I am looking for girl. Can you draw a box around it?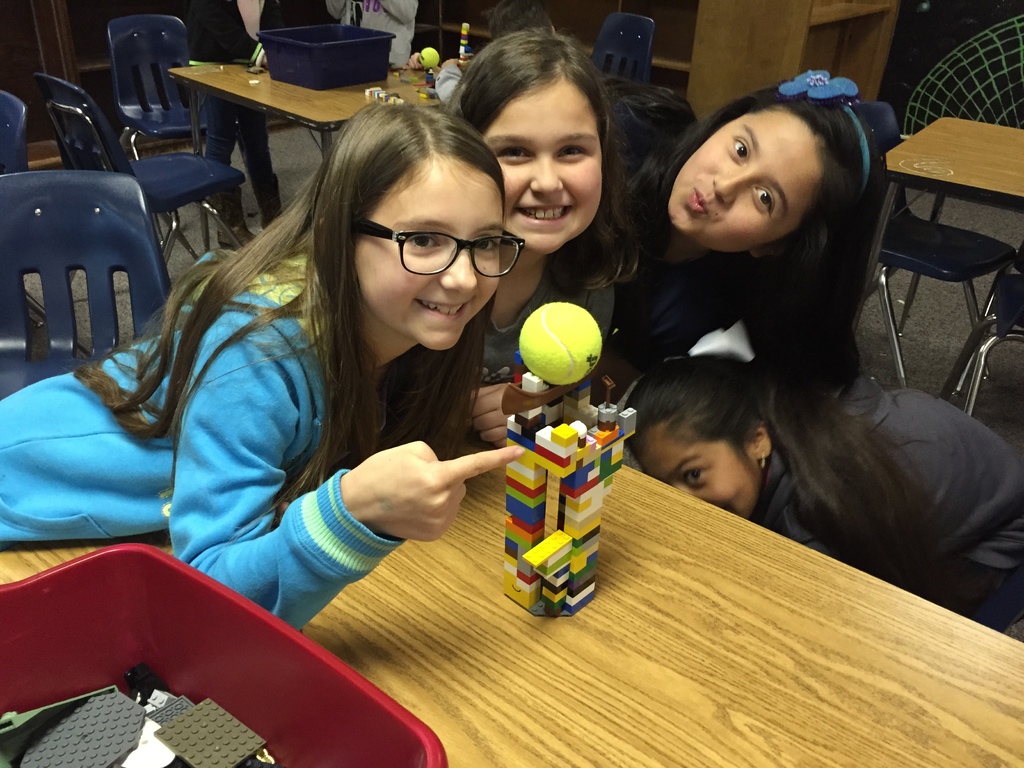
Sure, the bounding box is <bbox>0, 101, 524, 630</bbox>.
